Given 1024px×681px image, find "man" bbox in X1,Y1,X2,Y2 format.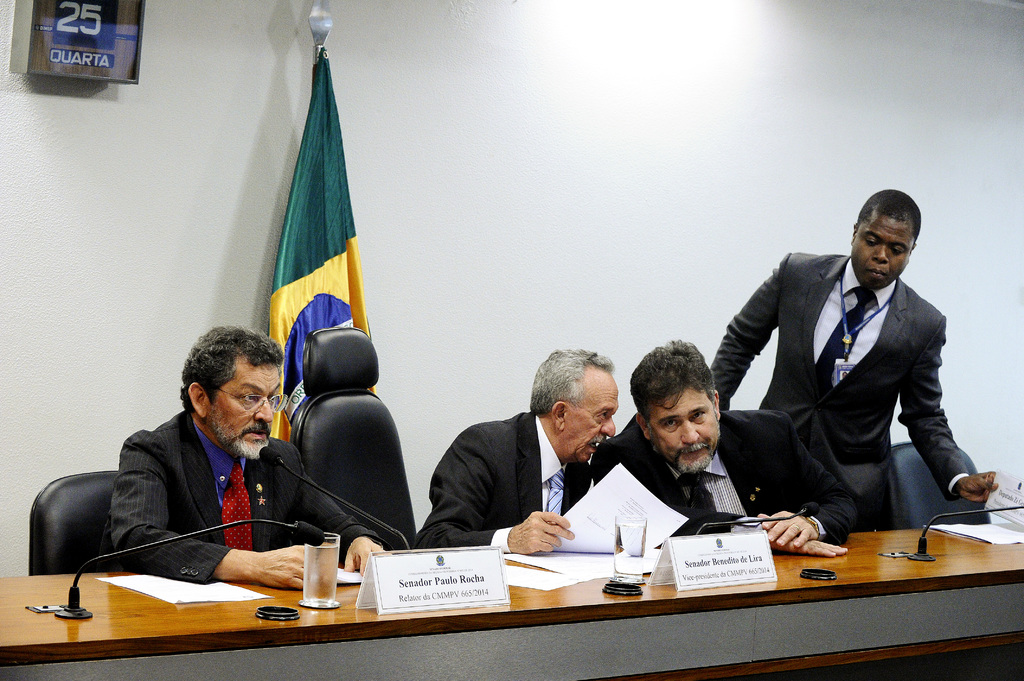
111,316,393,589.
